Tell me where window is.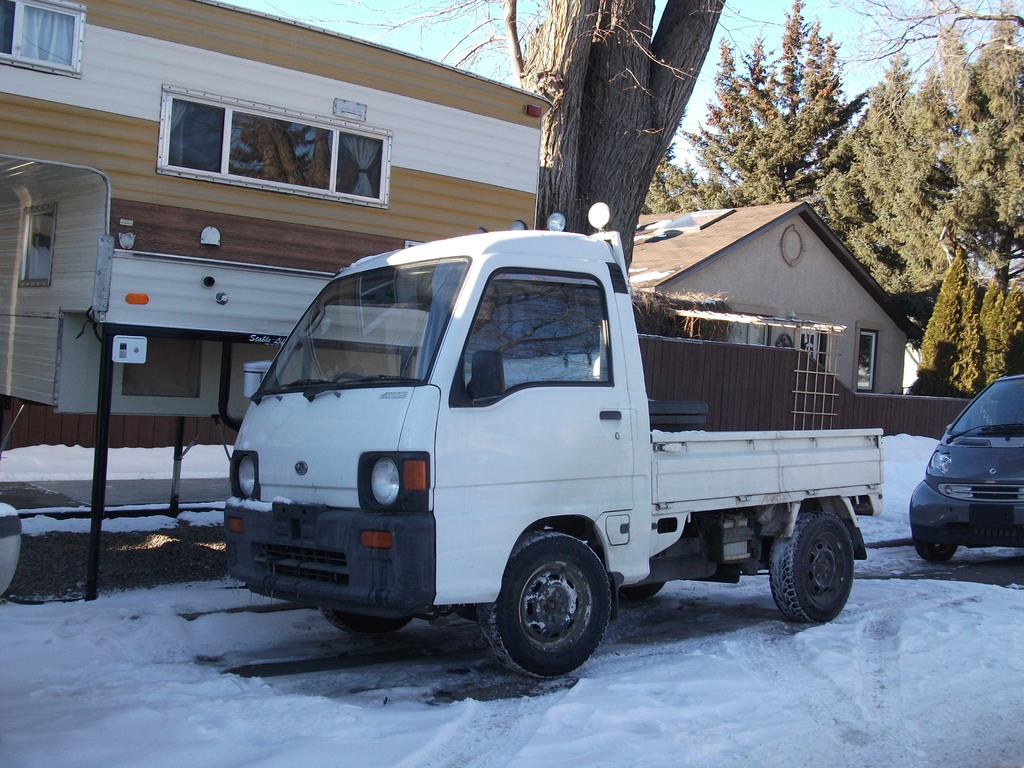
window is at [x1=155, y1=81, x2=415, y2=191].
